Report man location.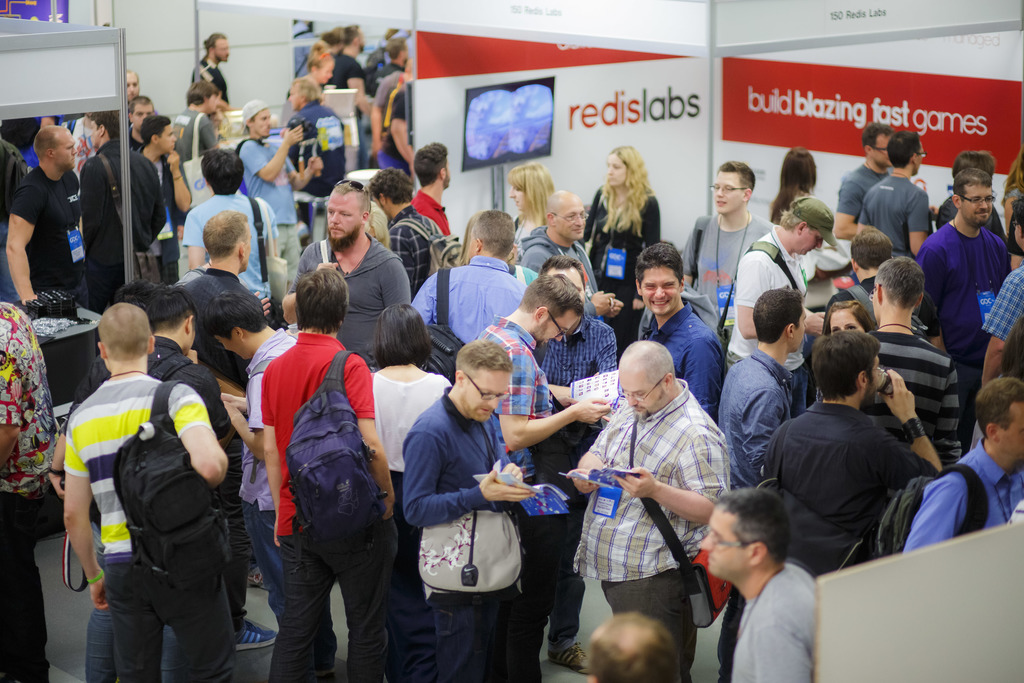
Report: (left=170, top=79, right=225, bottom=225).
